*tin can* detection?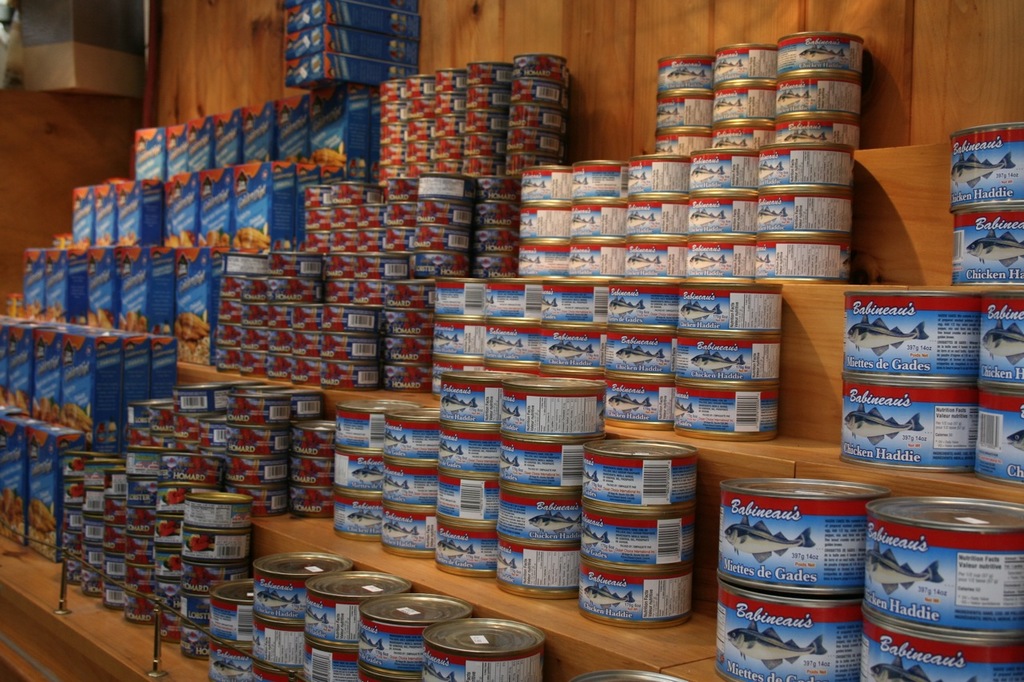
(671,384,781,444)
